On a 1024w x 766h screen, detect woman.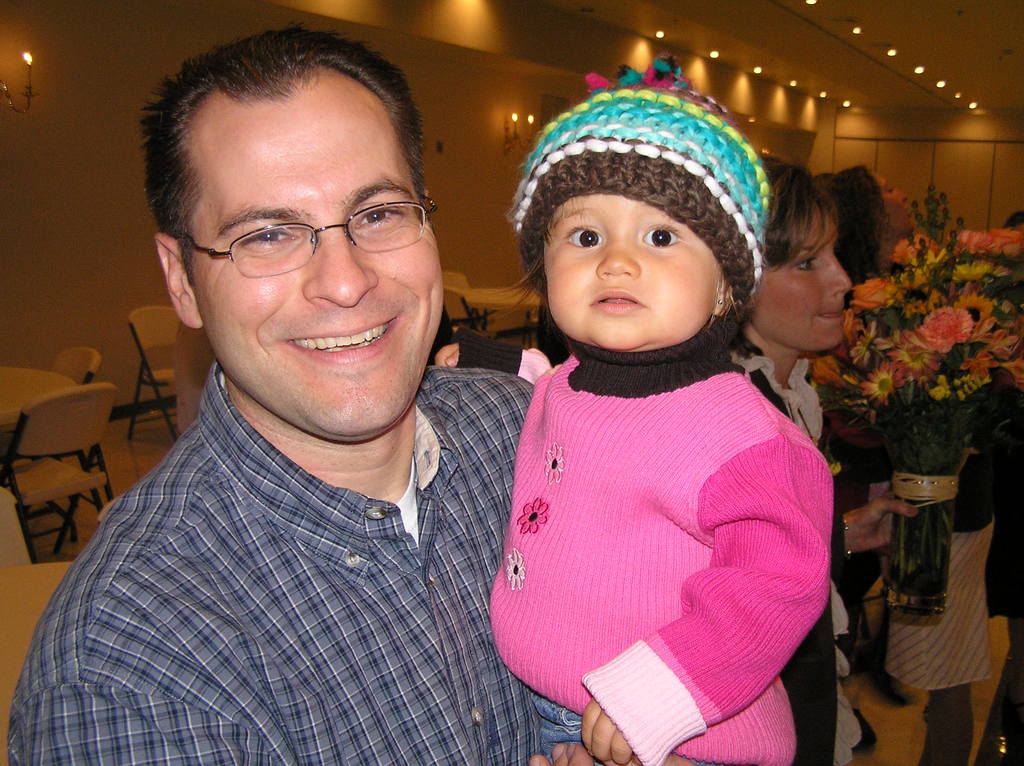
select_region(835, 160, 1023, 765).
